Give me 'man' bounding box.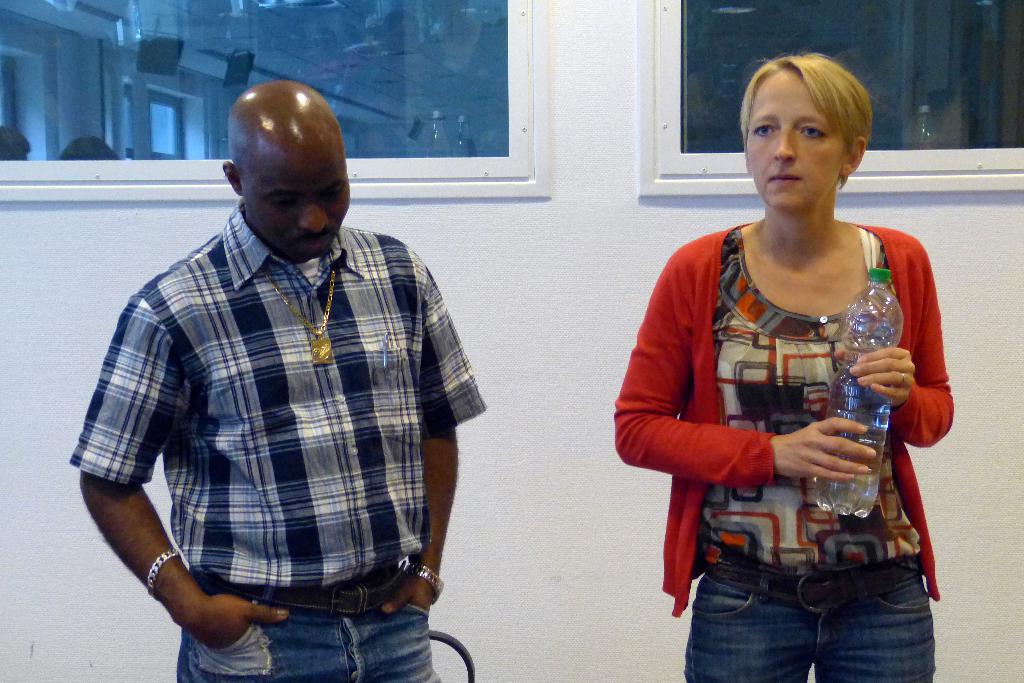
BBox(70, 80, 483, 682).
